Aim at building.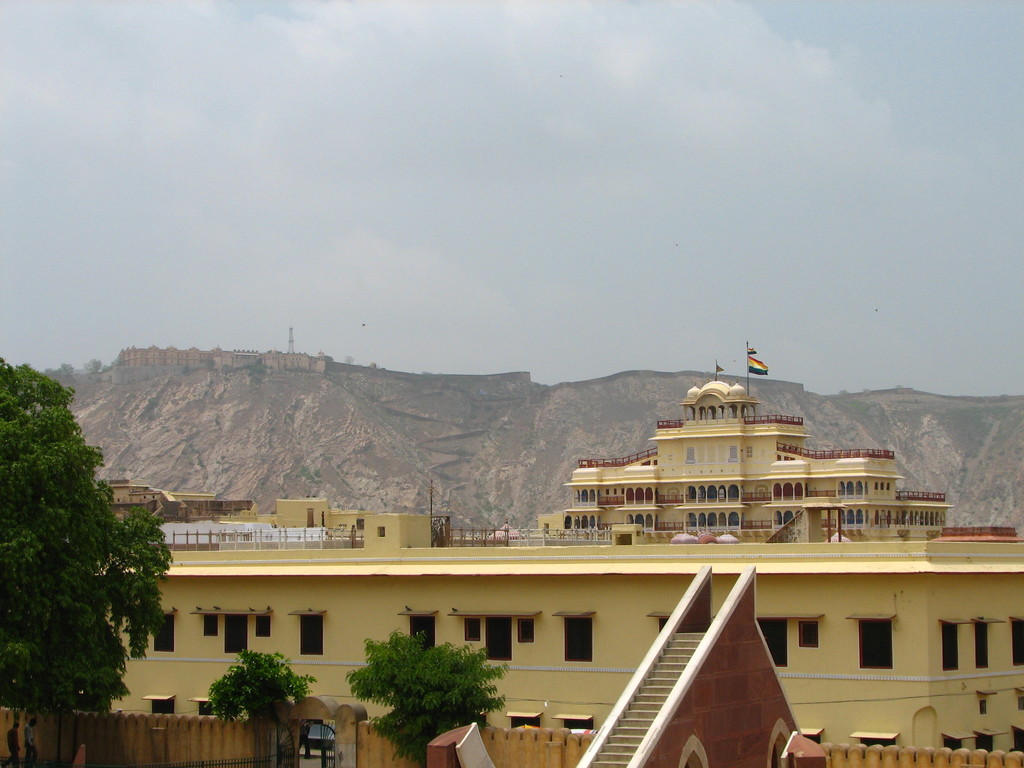
Aimed at bbox(74, 346, 1023, 751).
